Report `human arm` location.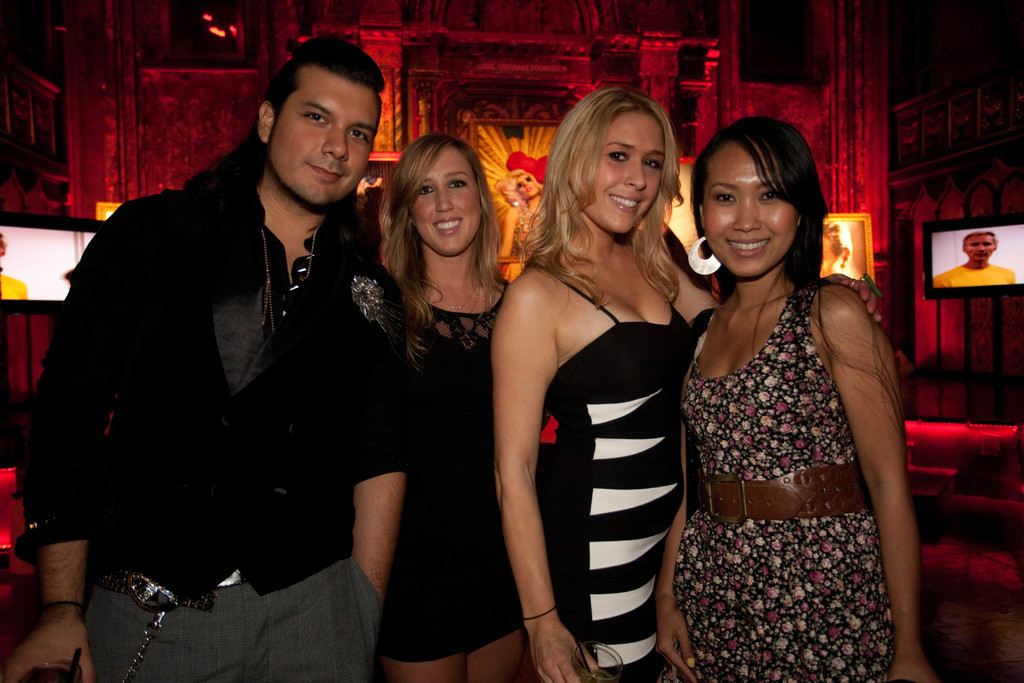
Report: pyautogui.locateOnScreen(351, 262, 397, 601).
